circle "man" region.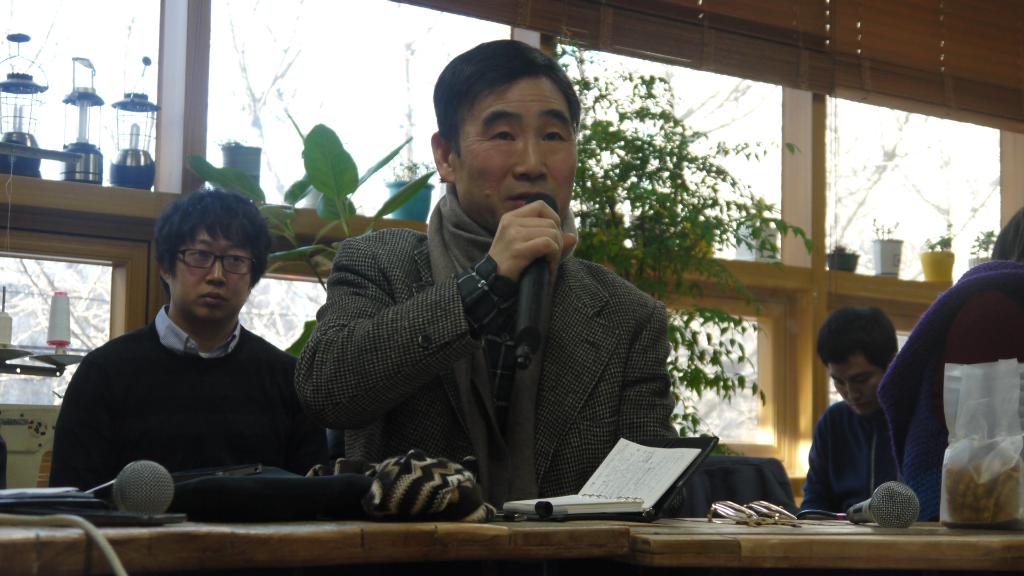
Region: [45,184,342,496].
